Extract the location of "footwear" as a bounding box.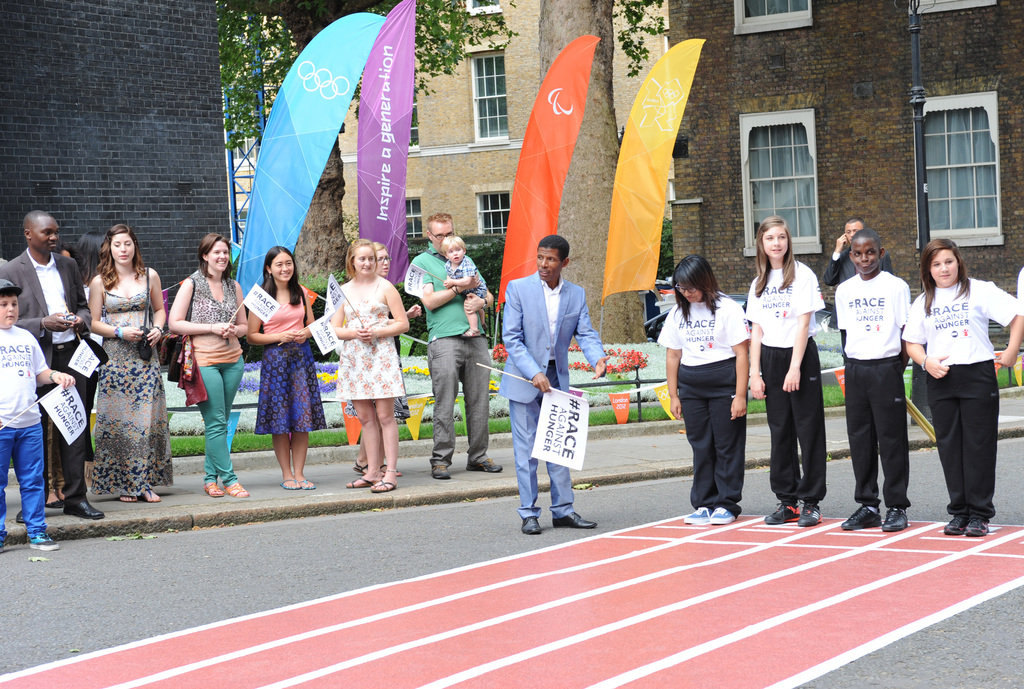
rect(964, 519, 990, 535).
